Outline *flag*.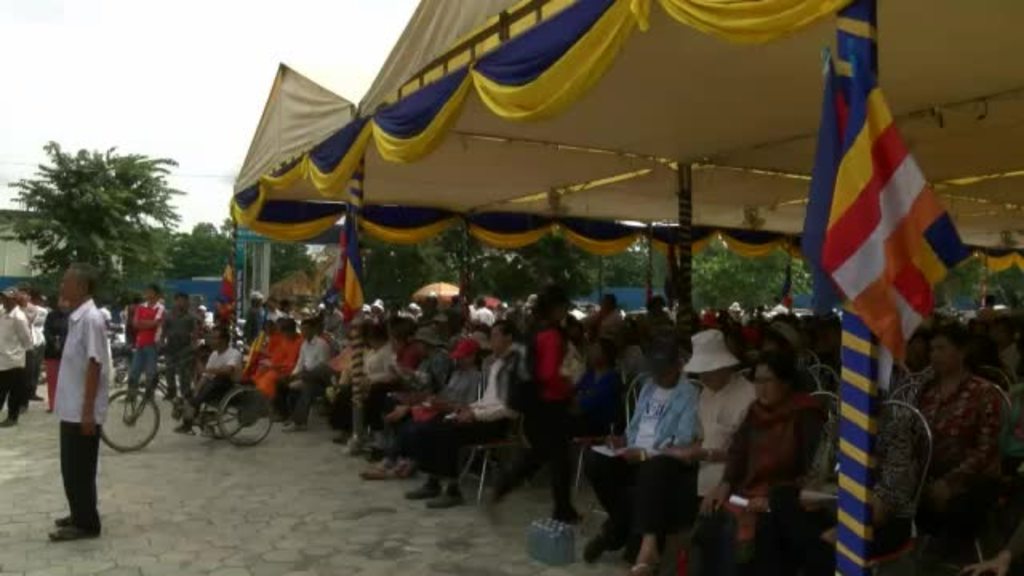
Outline: {"left": 208, "top": 254, "right": 235, "bottom": 326}.
